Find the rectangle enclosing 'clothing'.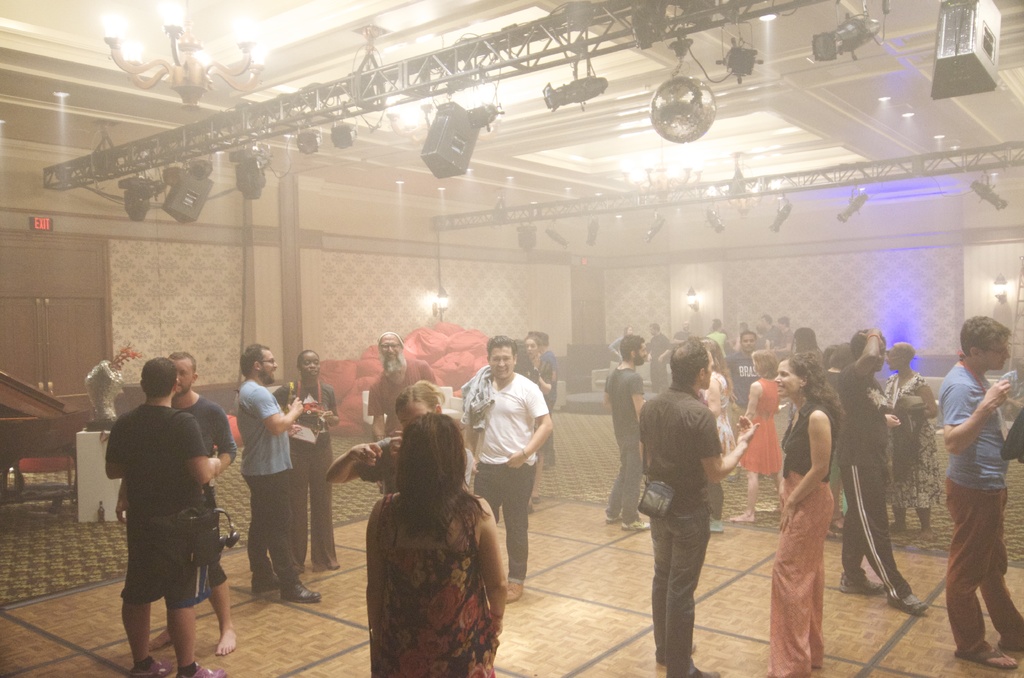
369, 482, 513, 677.
